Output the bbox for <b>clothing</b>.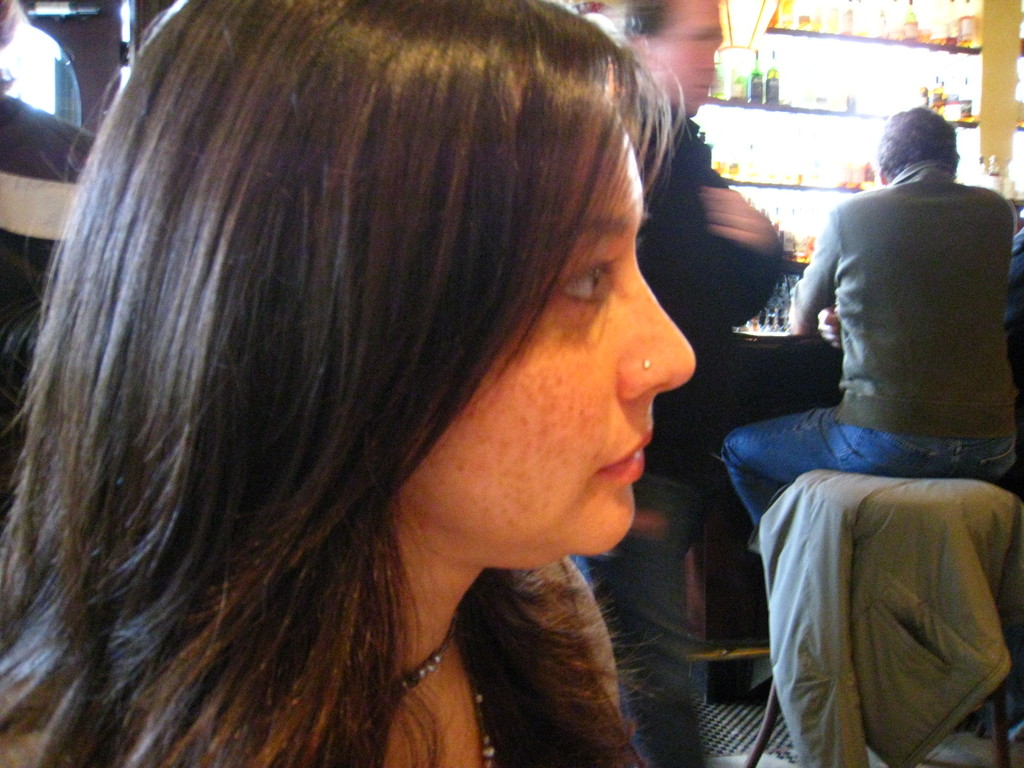
crop(0, 92, 95, 284).
